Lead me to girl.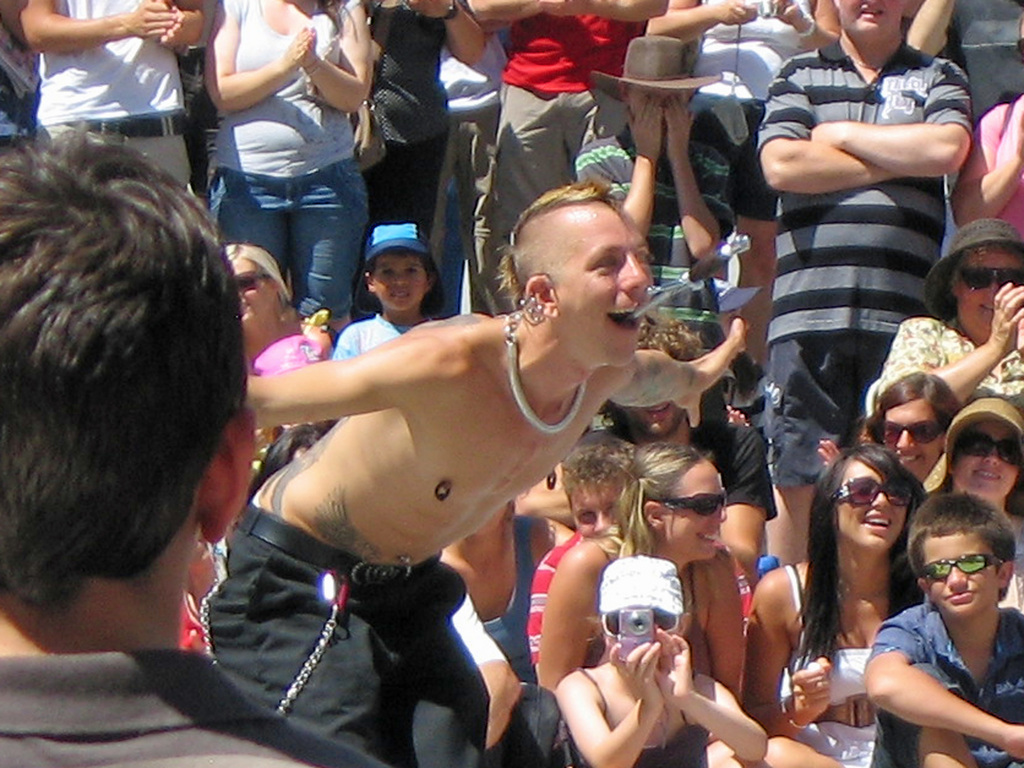
Lead to rect(548, 554, 767, 767).
